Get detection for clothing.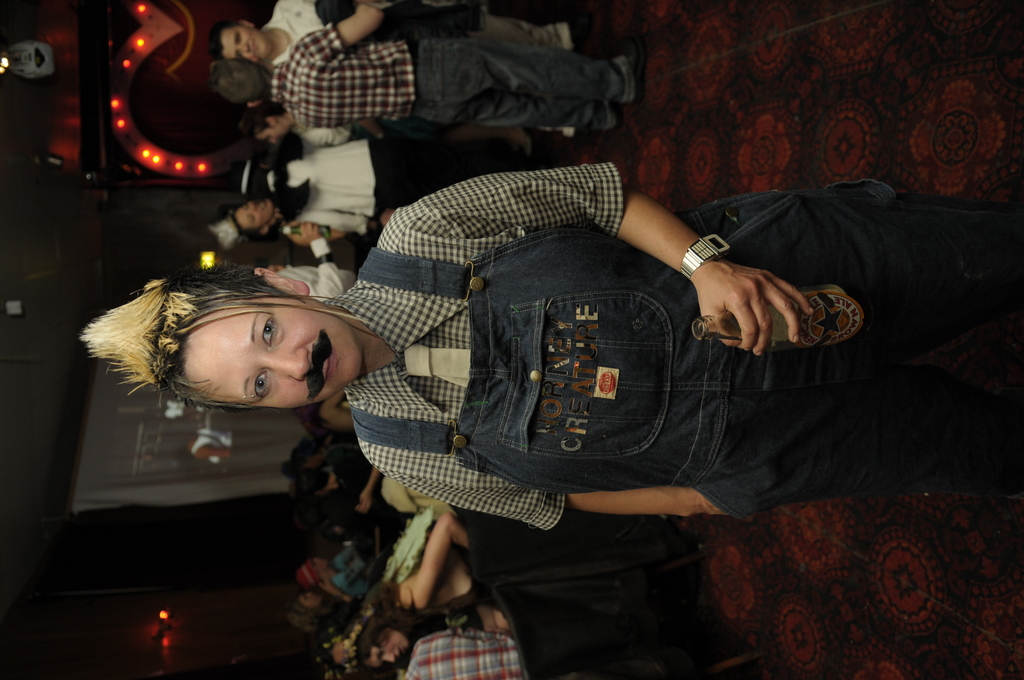
Detection: locate(267, 136, 518, 236).
